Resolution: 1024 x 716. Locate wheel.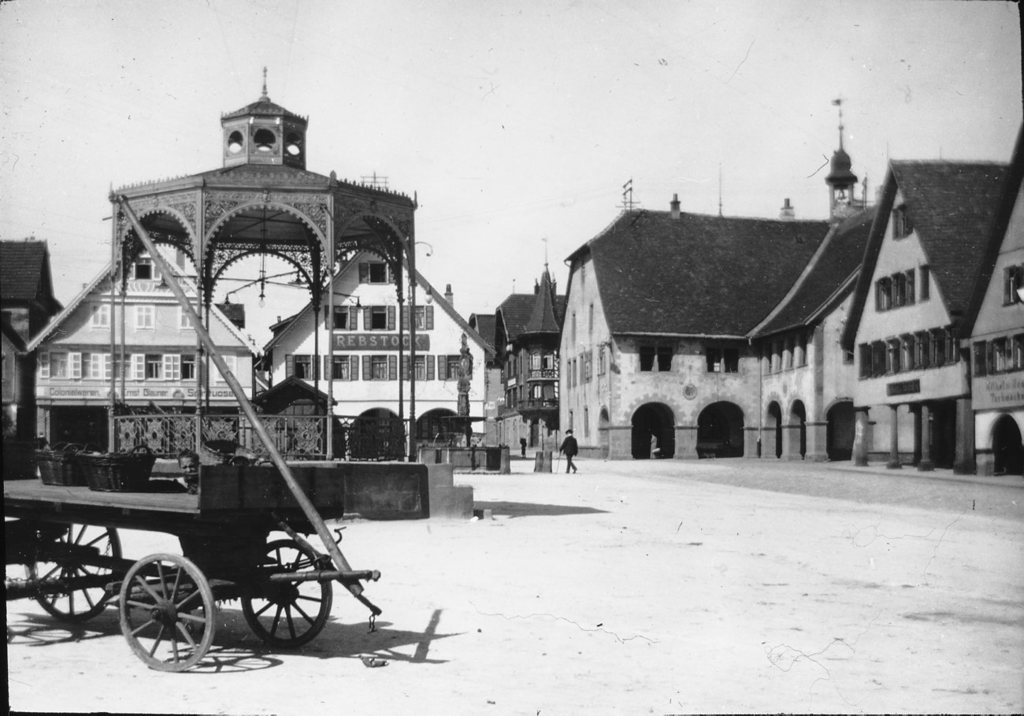
locate(243, 538, 331, 651).
